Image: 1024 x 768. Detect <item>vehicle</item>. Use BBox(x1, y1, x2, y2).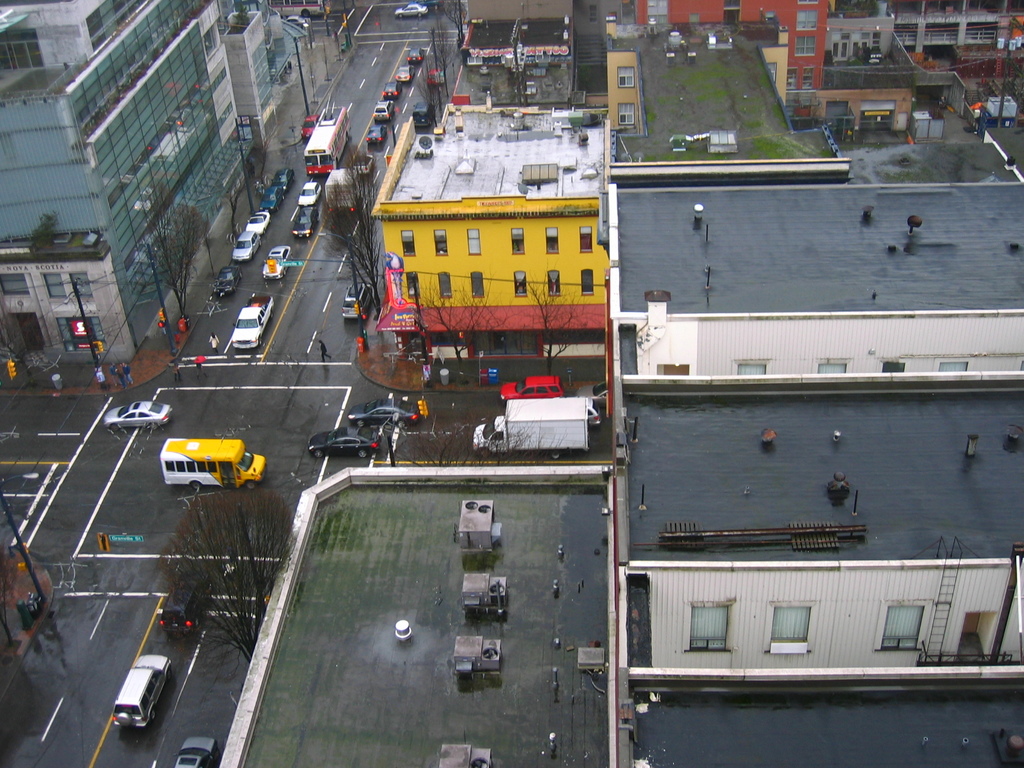
BBox(242, 207, 271, 233).
